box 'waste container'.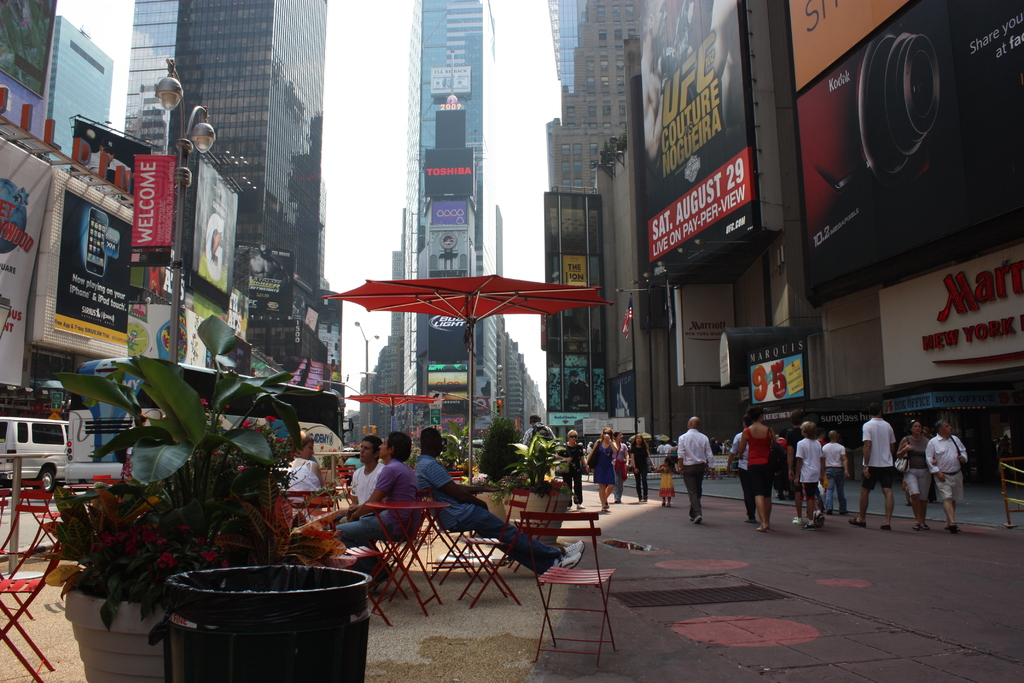
<box>168,561,377,677</box>.
